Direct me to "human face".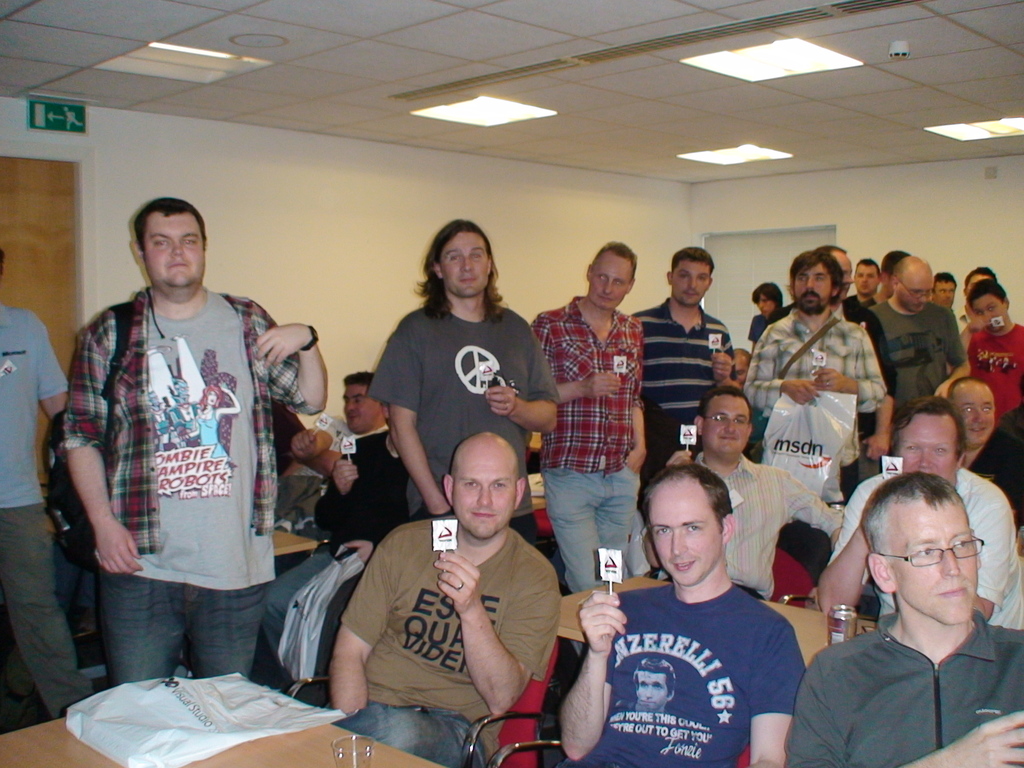
Direction: region(831, 252, 852, 295).
